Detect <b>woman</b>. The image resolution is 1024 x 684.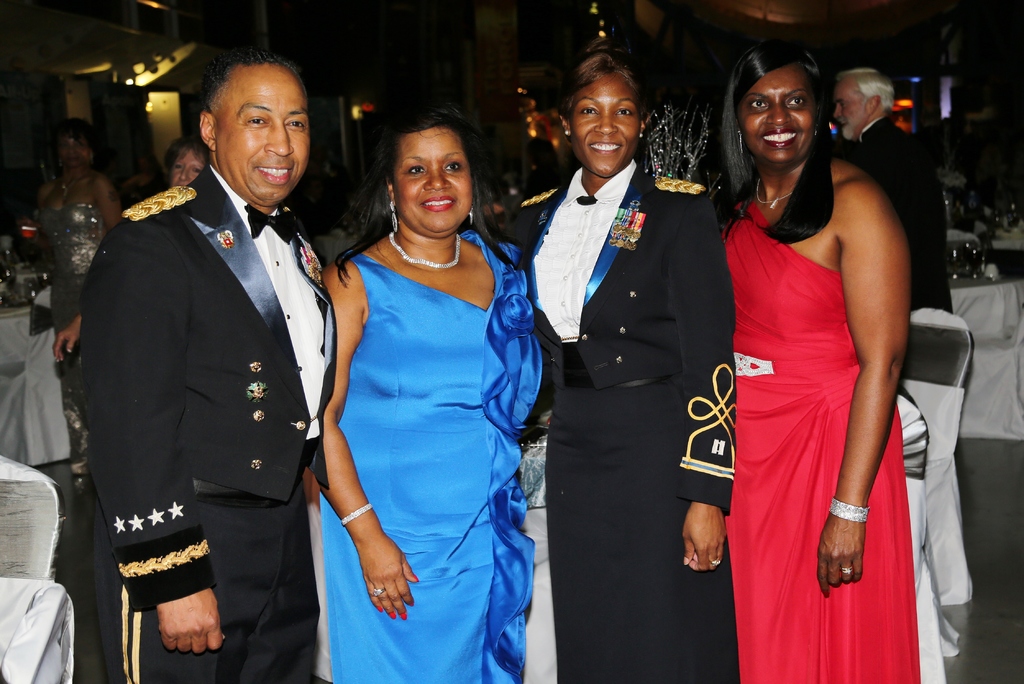
x1=705 y1=42 x2=917 y2=683.
